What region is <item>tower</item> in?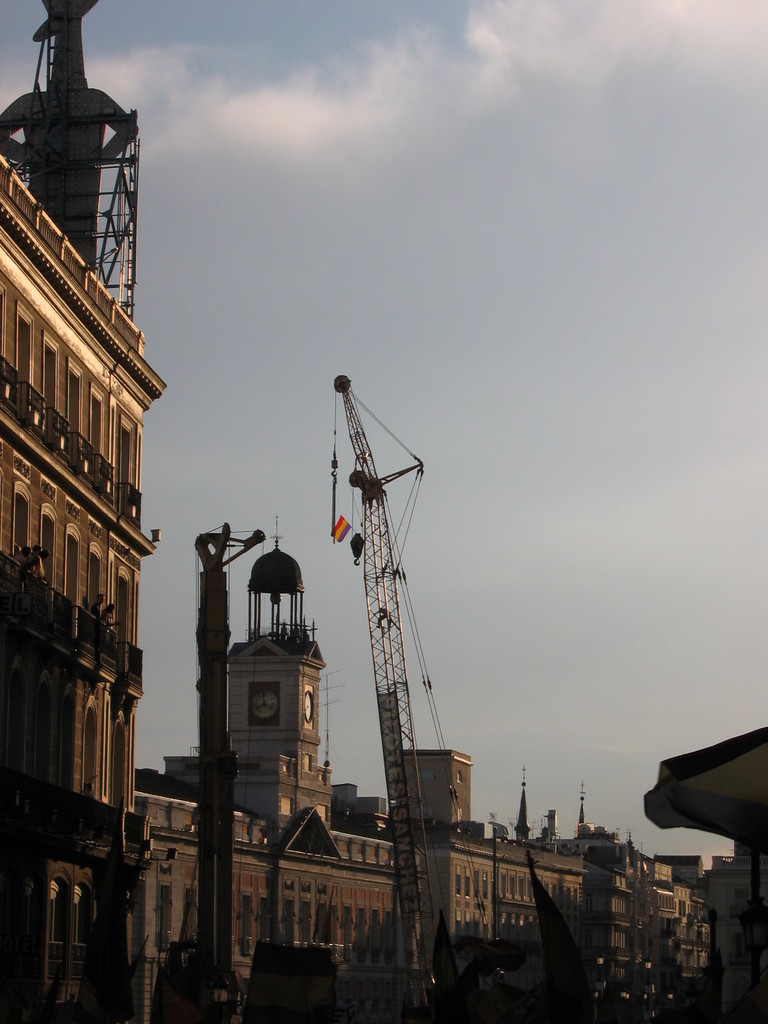
0:145:166:1023.
